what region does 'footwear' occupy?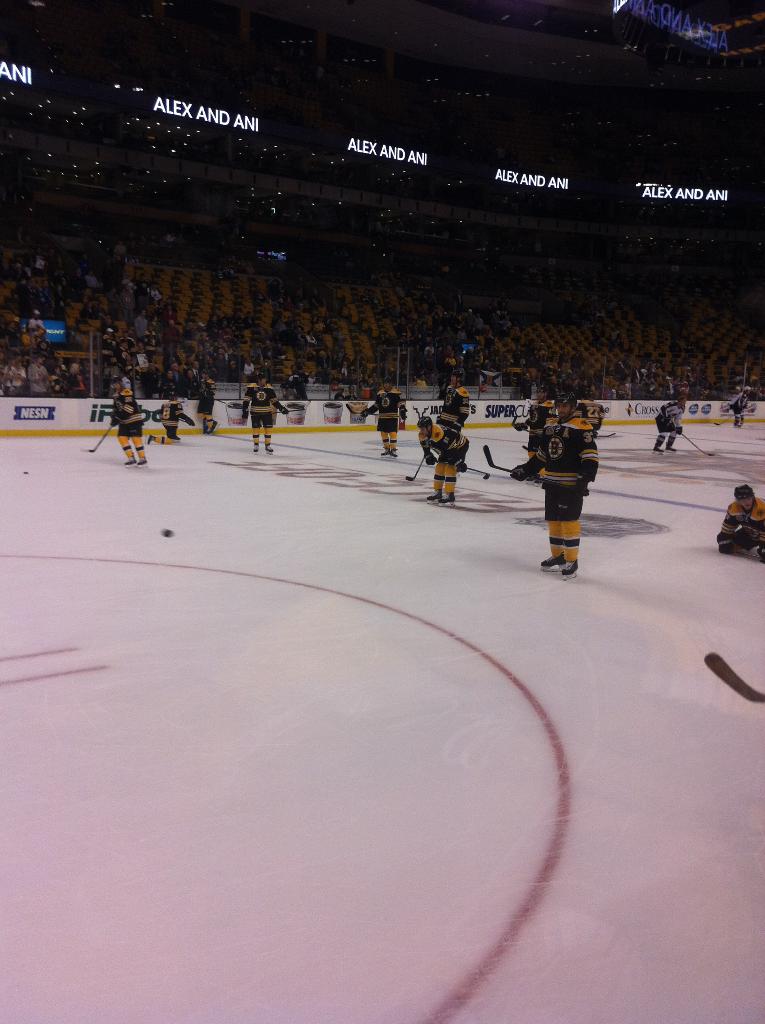
544:555:567:568.
